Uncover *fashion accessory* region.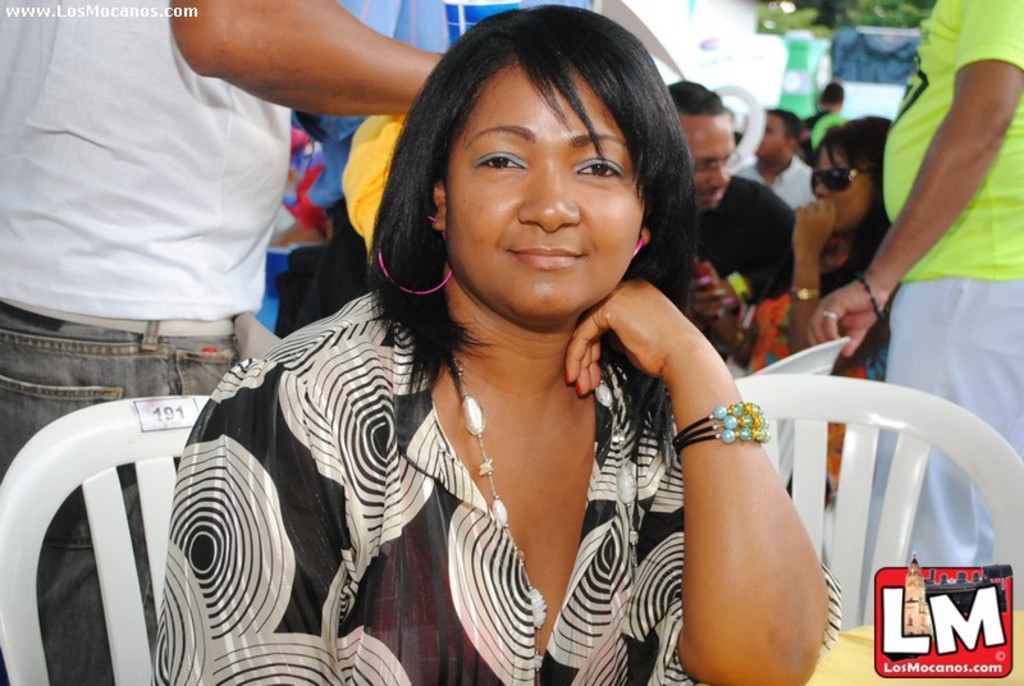
Uncovered: (726,269,751,299).
